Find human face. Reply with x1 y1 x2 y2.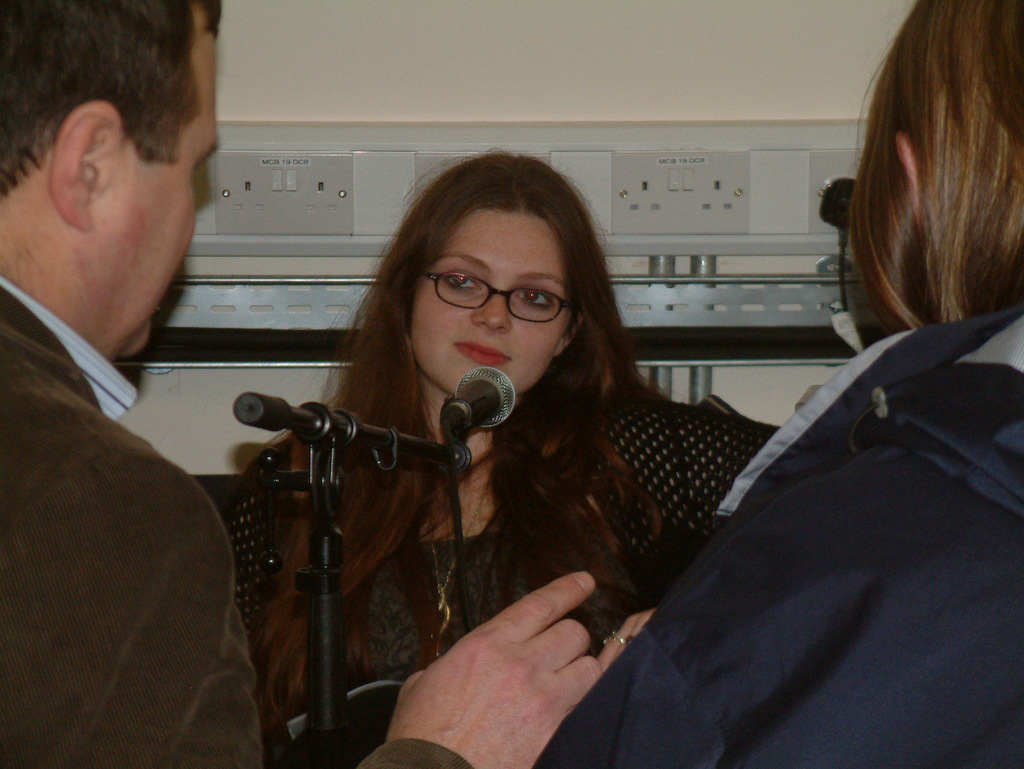
410 202 564 404.
